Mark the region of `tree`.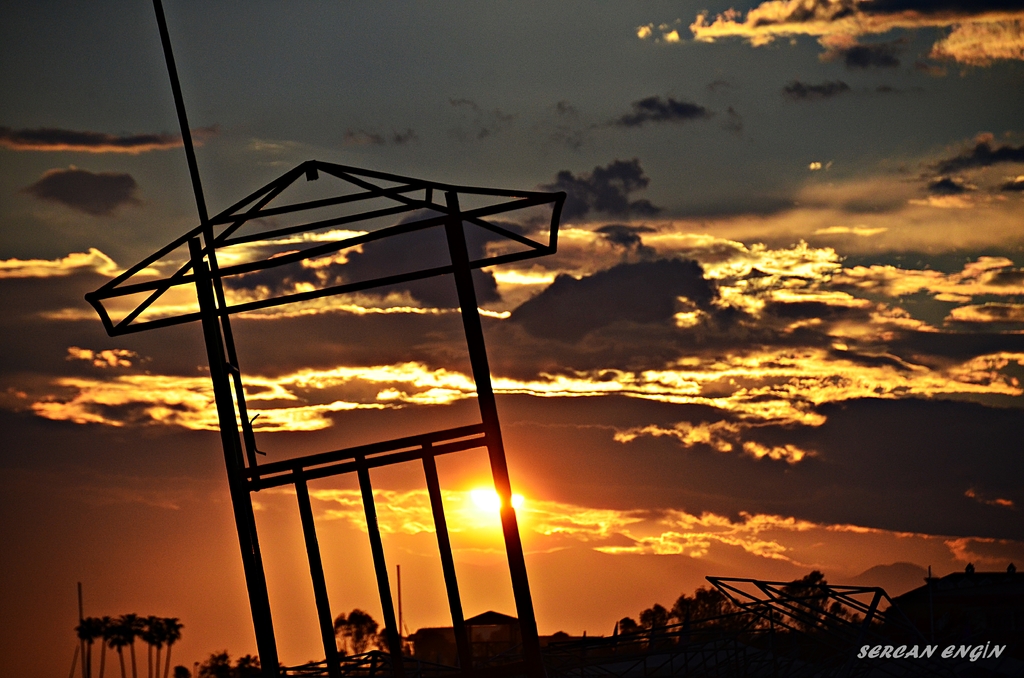
Region: 616 618 641 651.
